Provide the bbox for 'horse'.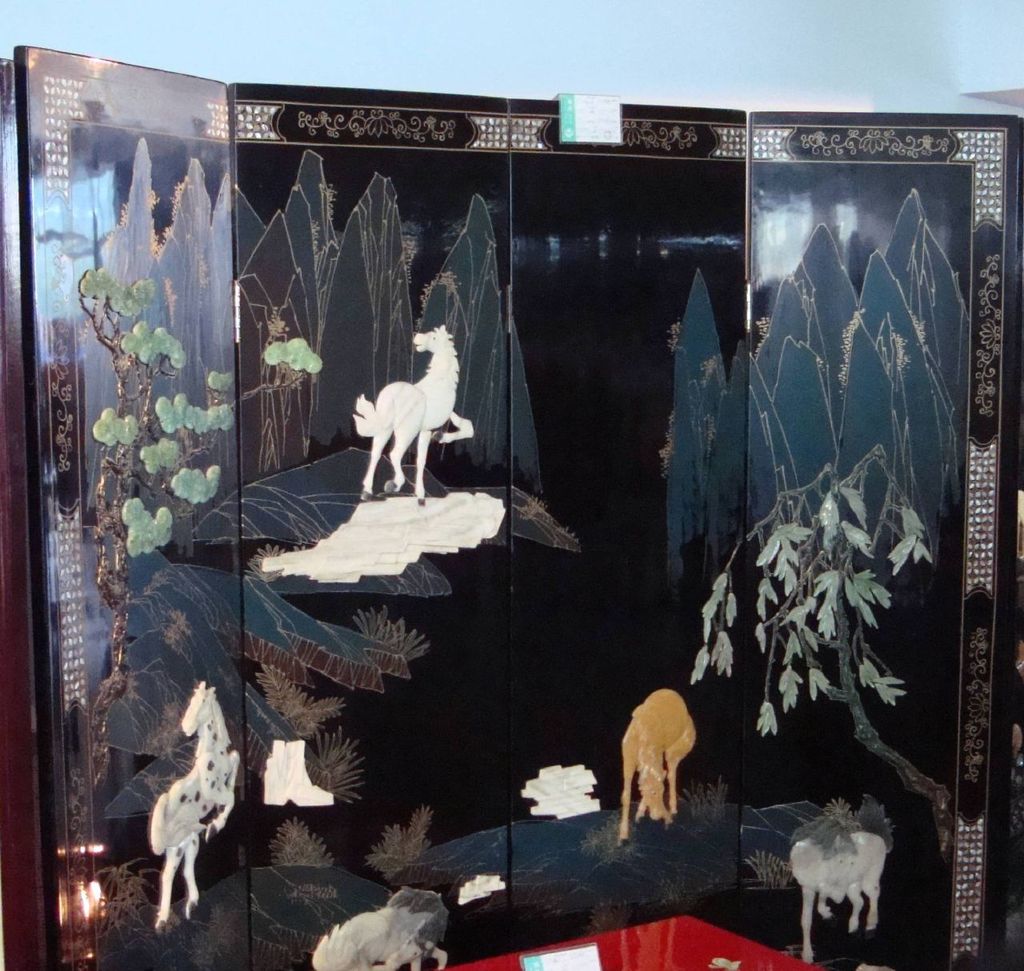
detection(304, 886, 450, 970).
